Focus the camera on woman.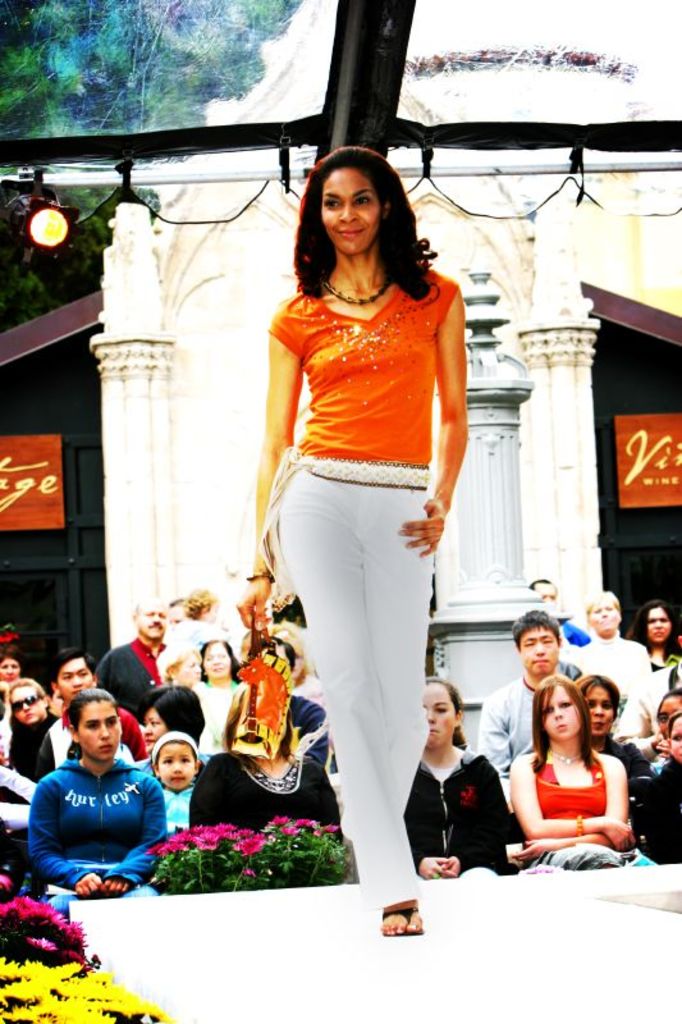
Focus region: (x1=192, y1=640, x2=250, y2=746).
